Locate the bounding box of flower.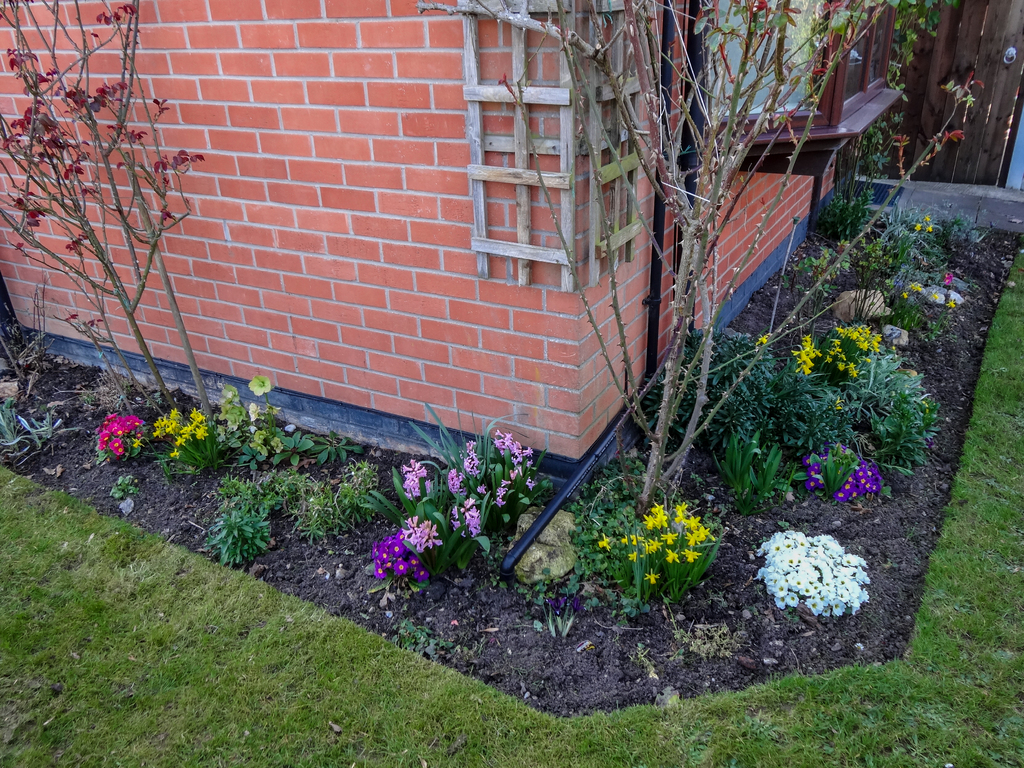
Bounding box: (left=901, top=291, right=909, bottom=300).
